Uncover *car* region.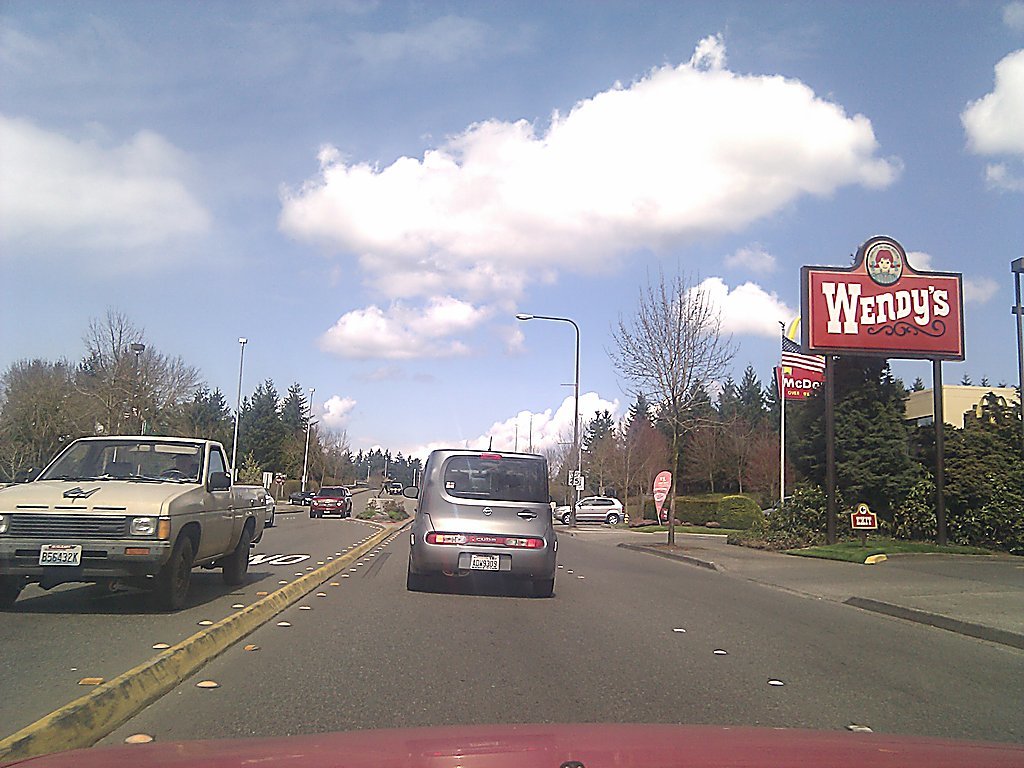
Uncovered: region(557, 491, 621, 529).
